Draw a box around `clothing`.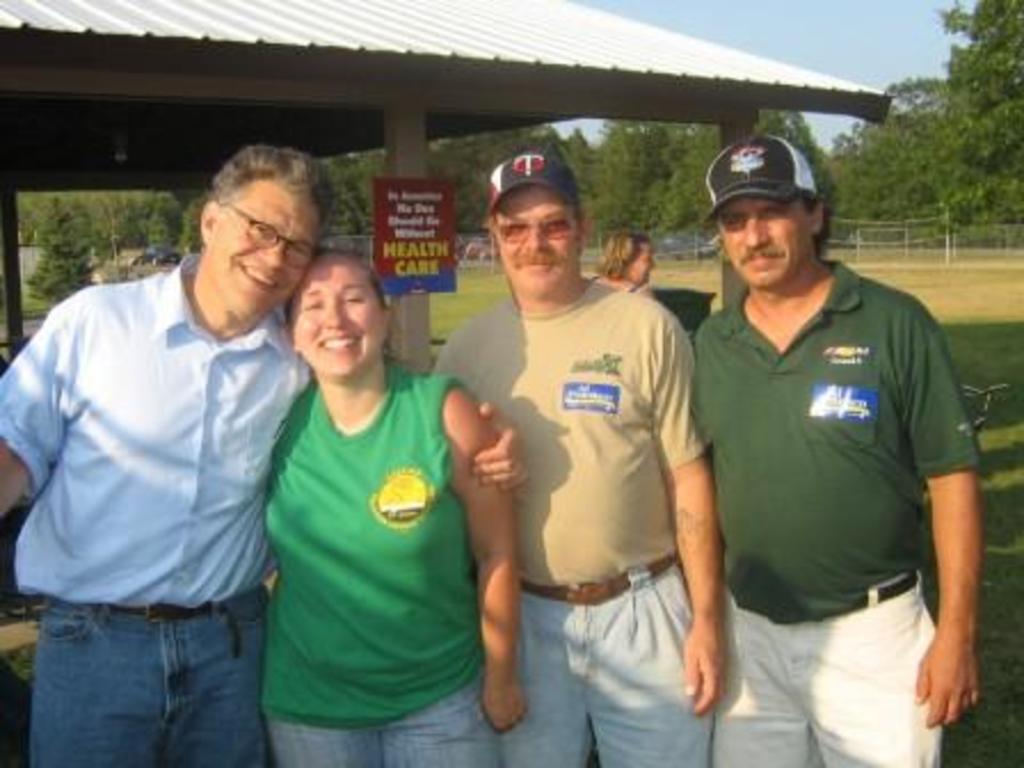
rect(693, 261, 983, 766).
